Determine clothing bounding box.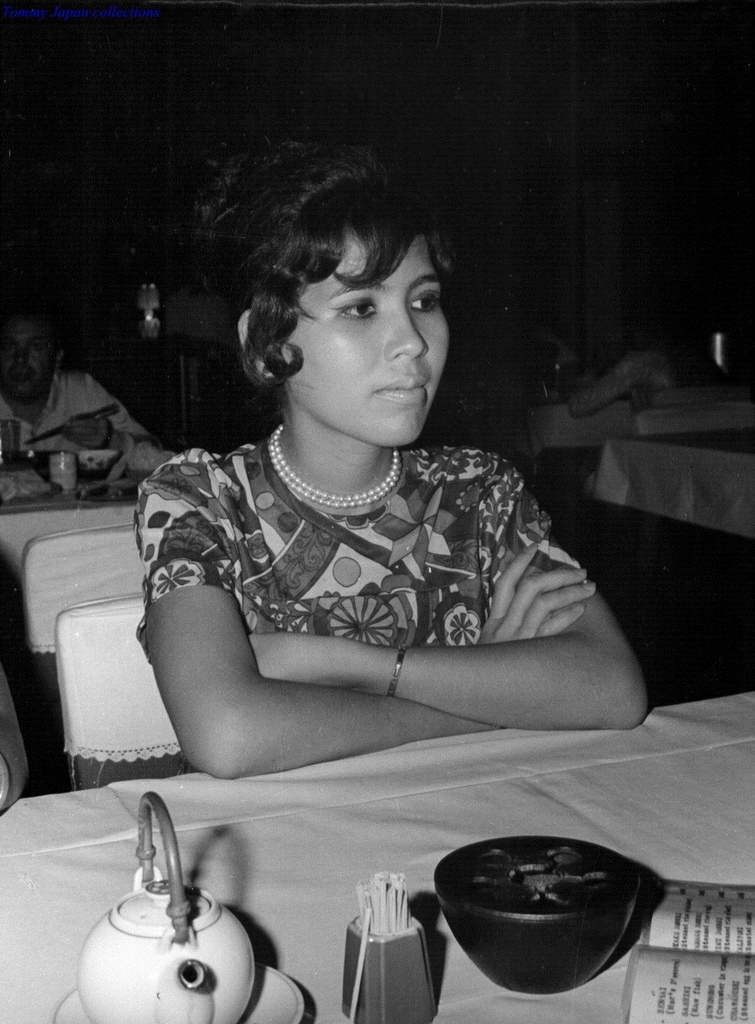
Determined: {"x1": 148, "y1": 440, "x2": 575, "y2": 638}.
